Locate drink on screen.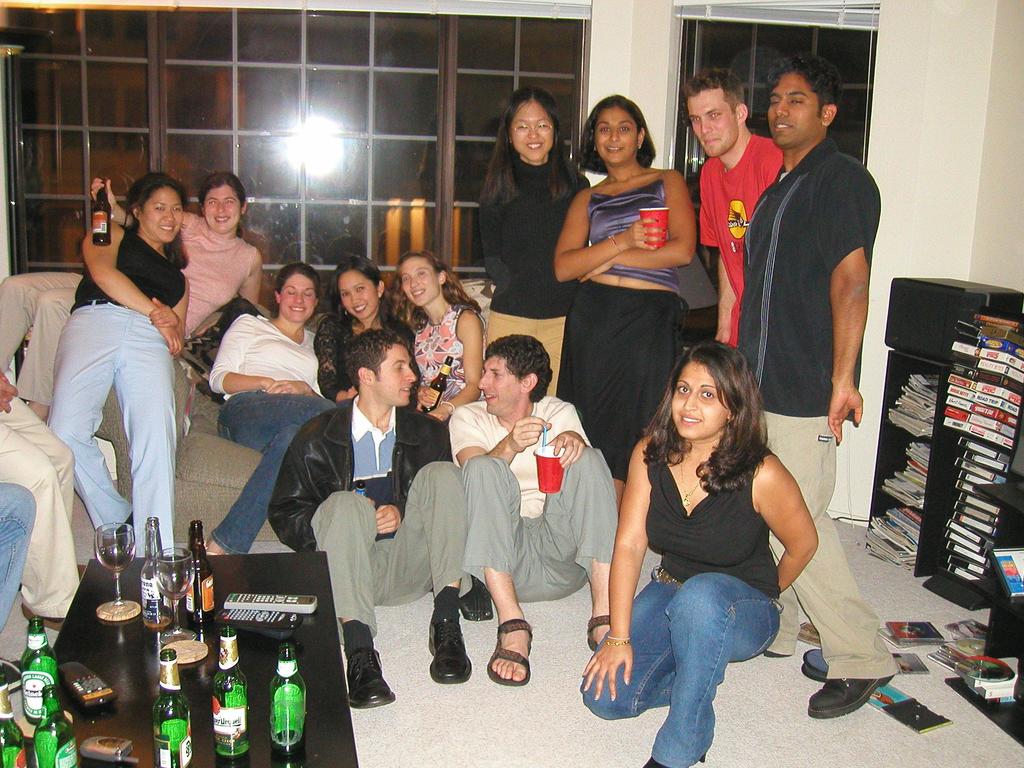
On screen at [left=17, top=612, right=59, bottom=725].
